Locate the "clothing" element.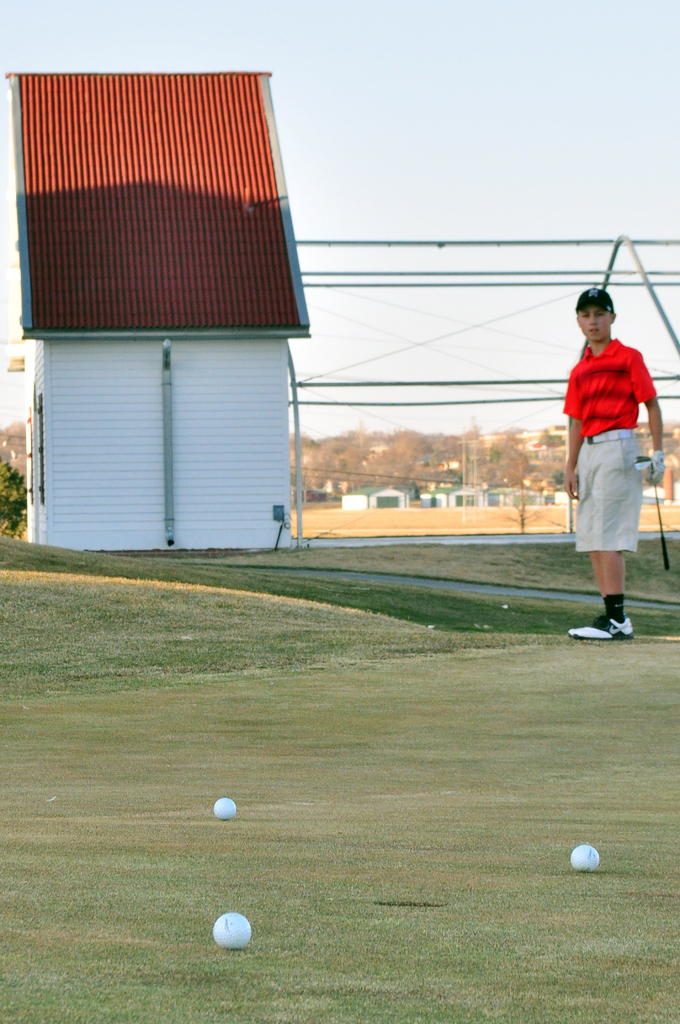
Element bbox: {"x1": 561, "y1": 337, "x2": 655, "y2": 555}.
